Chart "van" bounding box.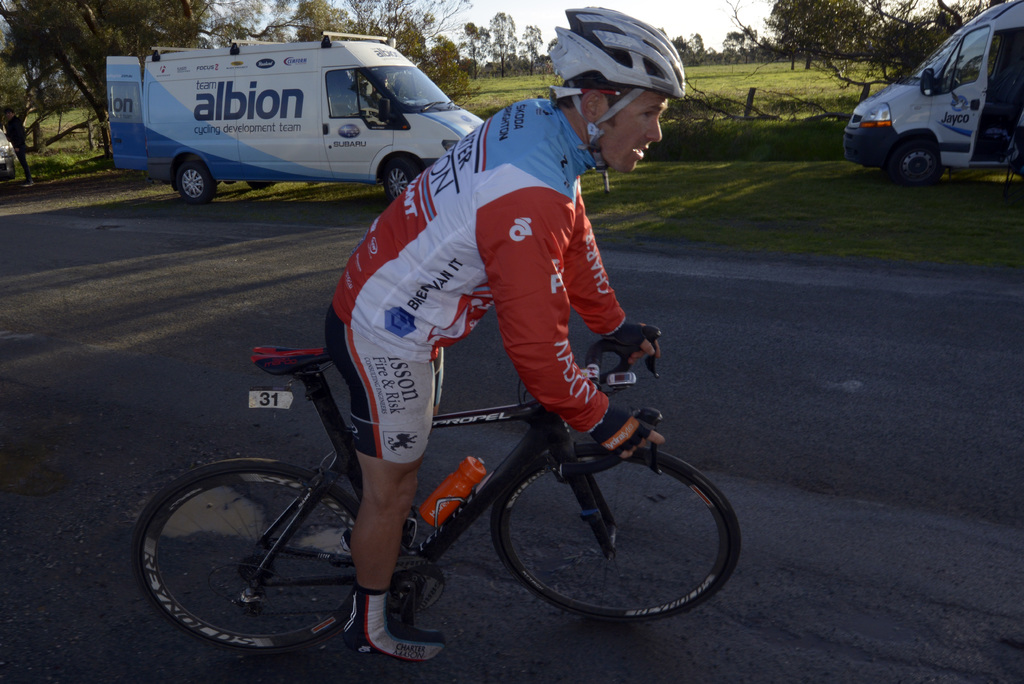
Charted: {"x1": 105, "y1": 29, "x2": 488, "y2": 209}.
